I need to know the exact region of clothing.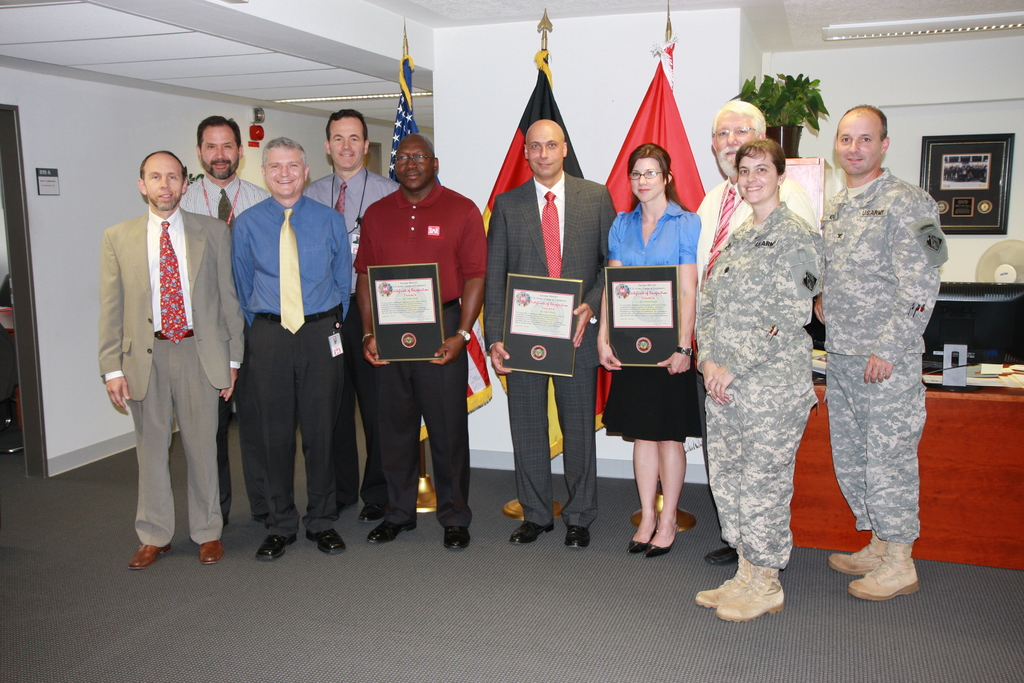
Region: (482, 176, 617, 529).
